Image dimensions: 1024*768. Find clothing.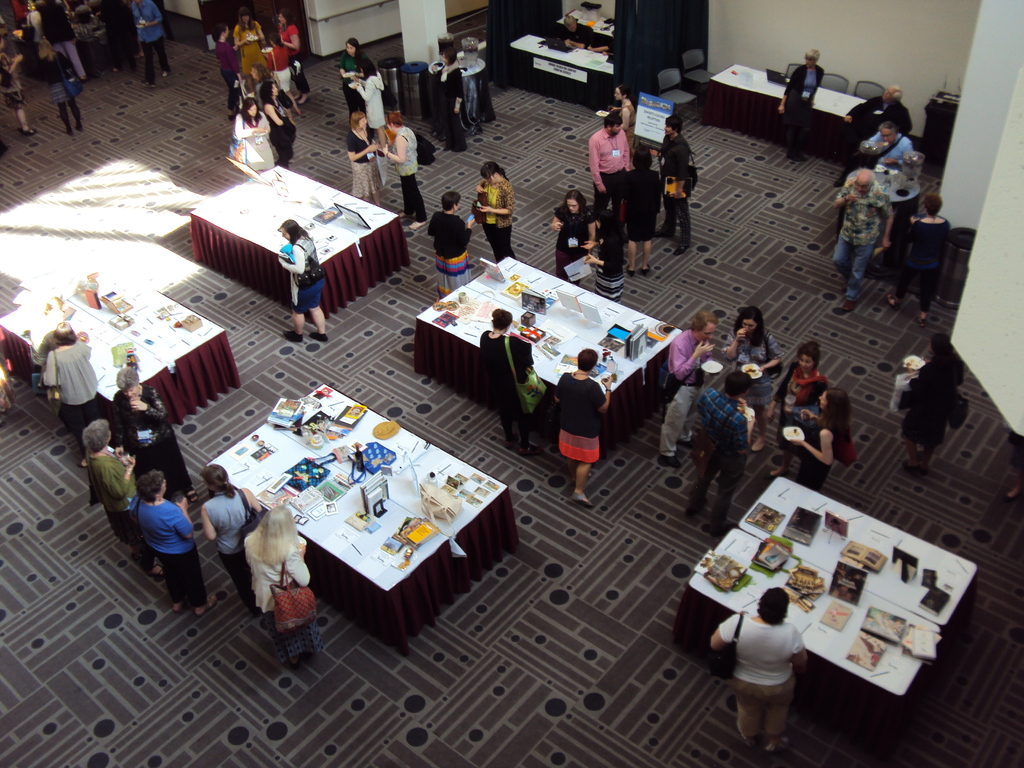
crop(657, 129, 700, 239).
